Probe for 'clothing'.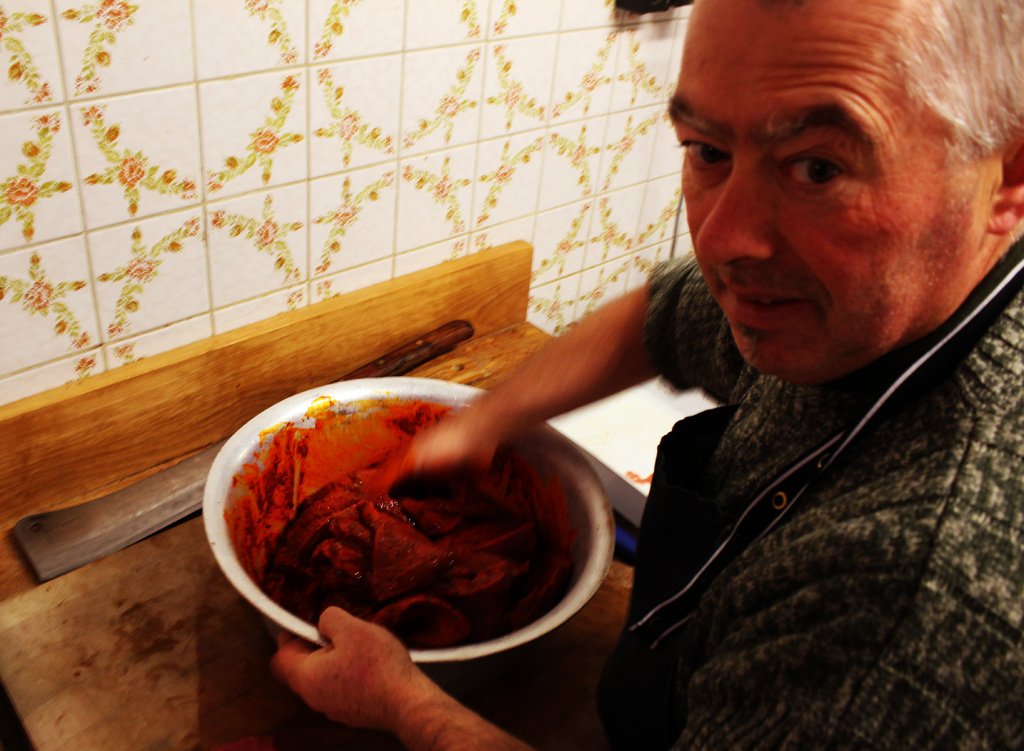
Probe result: 600 225 1023 750.
